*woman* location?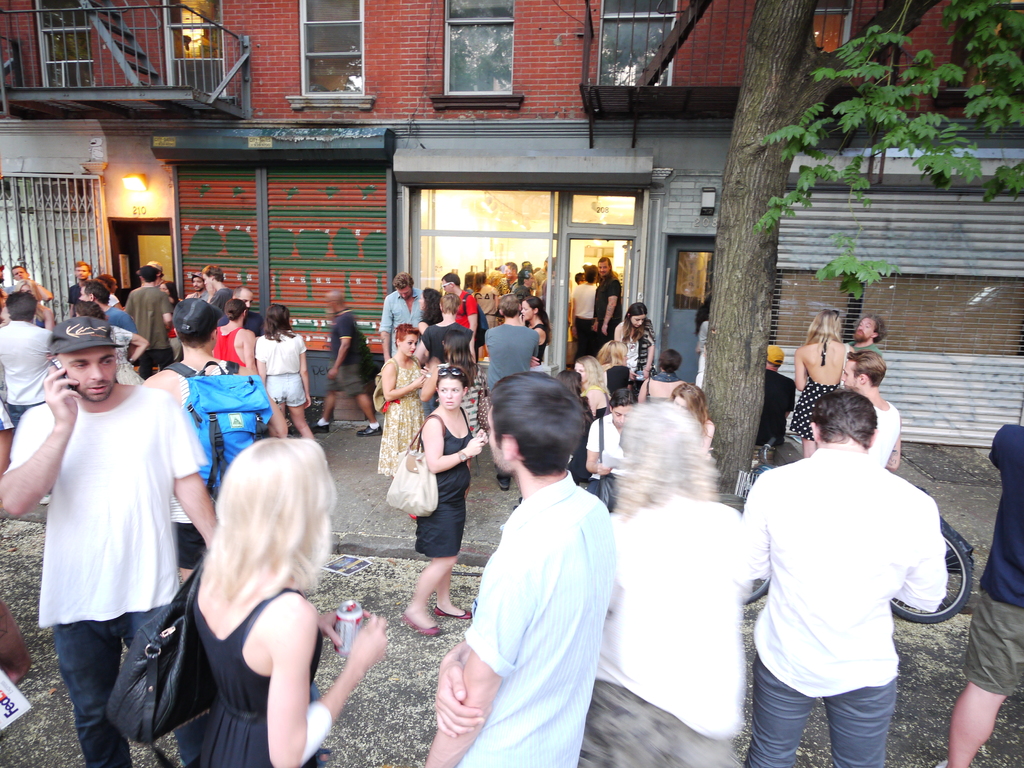
(left=75, top=301, right=150, bottom=385)
